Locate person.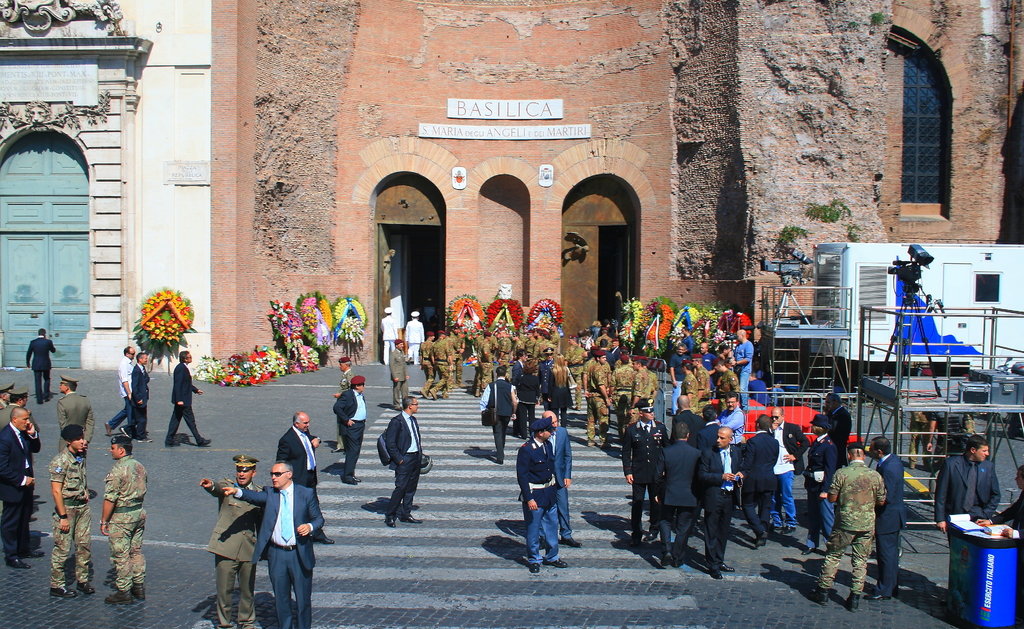
Bounding box: {"x1": 734, "y1": 327, "x2": 754, "y2": 397}.
